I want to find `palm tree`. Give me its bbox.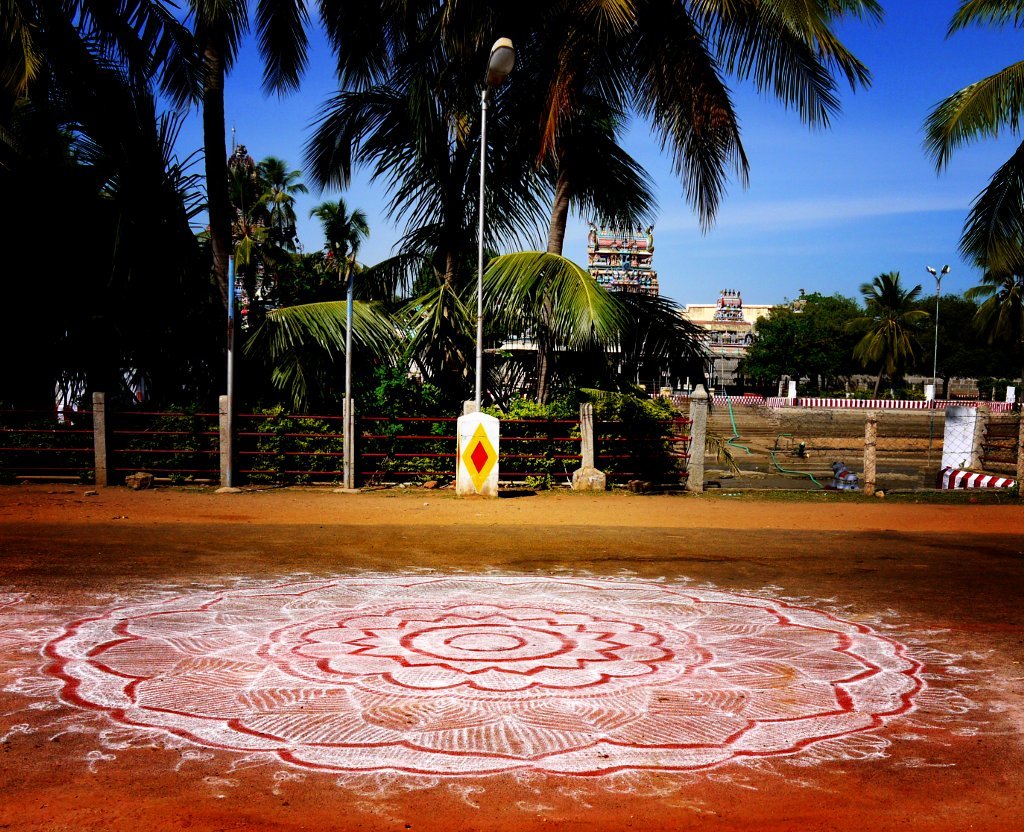
bbox=(866, 267, 948, 378).
